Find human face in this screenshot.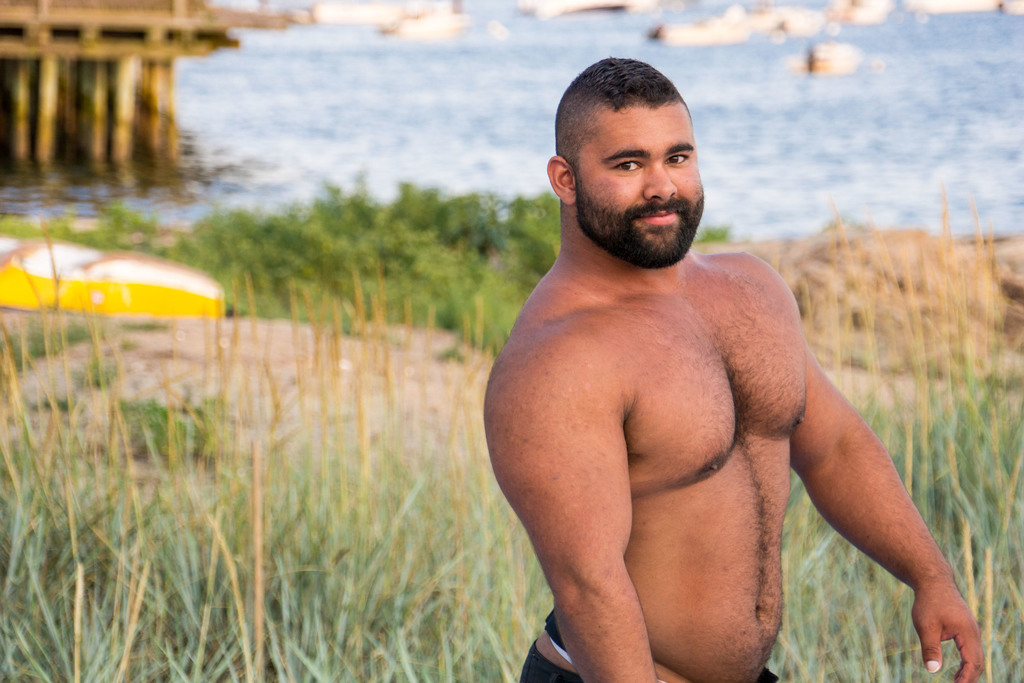
The bounding box for human face is bbox(570, 106, 704, 268).
